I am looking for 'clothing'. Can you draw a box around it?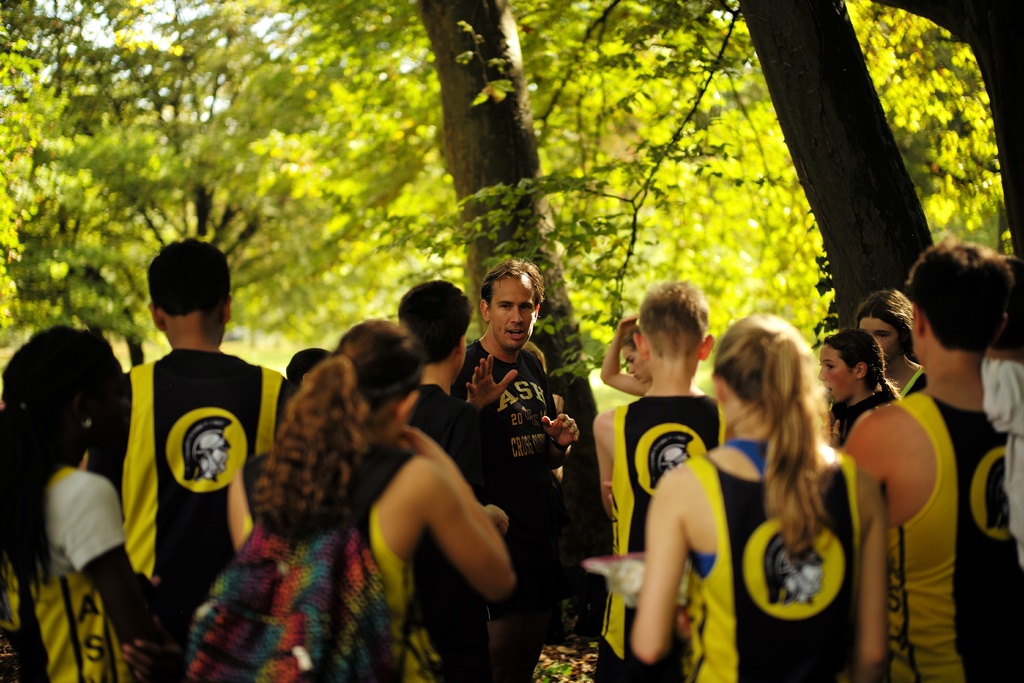
Sure, the bounding box is 686,437,858,682.
